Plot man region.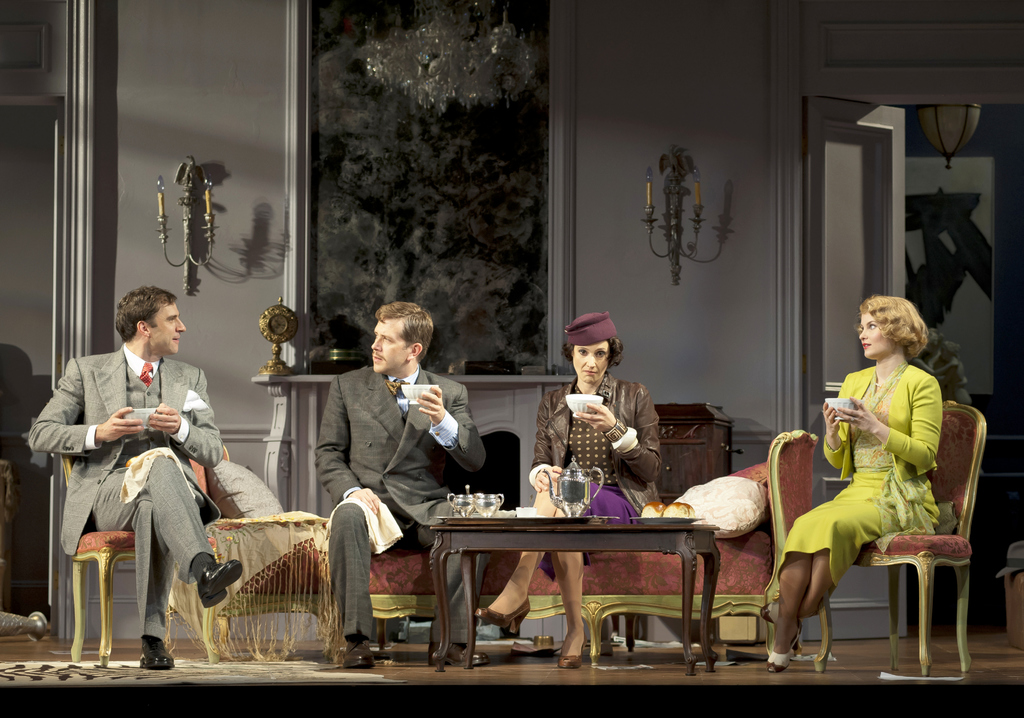
Plotted at {"left": 315, "top": 301, "right": 487, "bottom": 669}.
